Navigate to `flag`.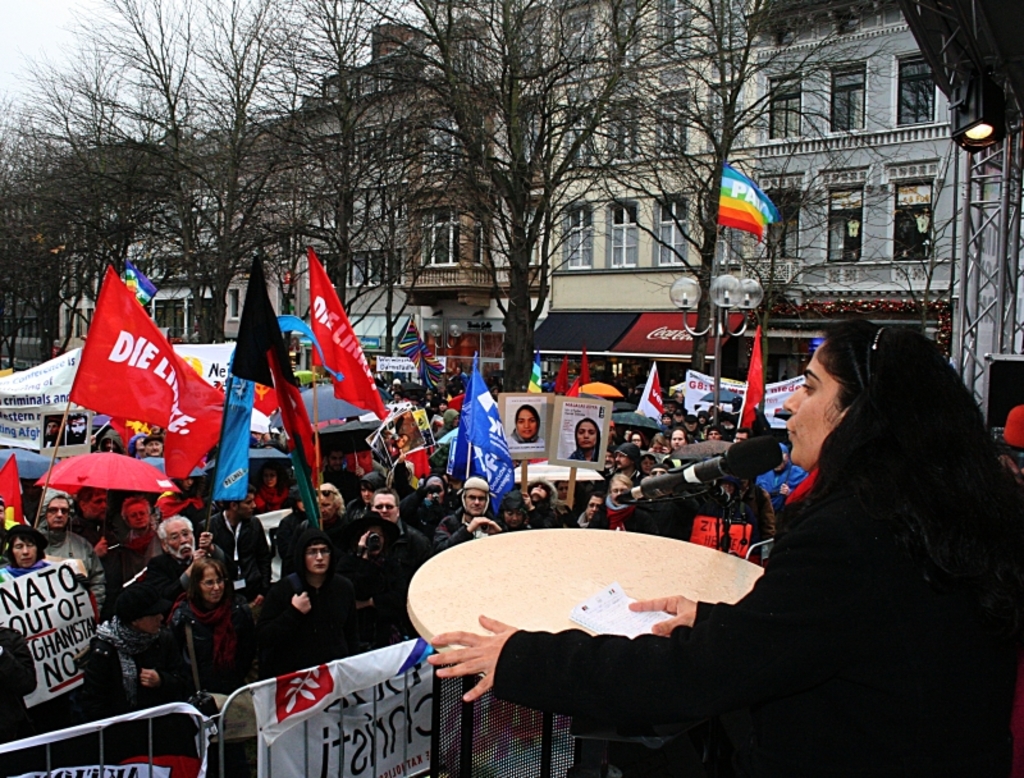
Navigation target: 119,256,155,311.
